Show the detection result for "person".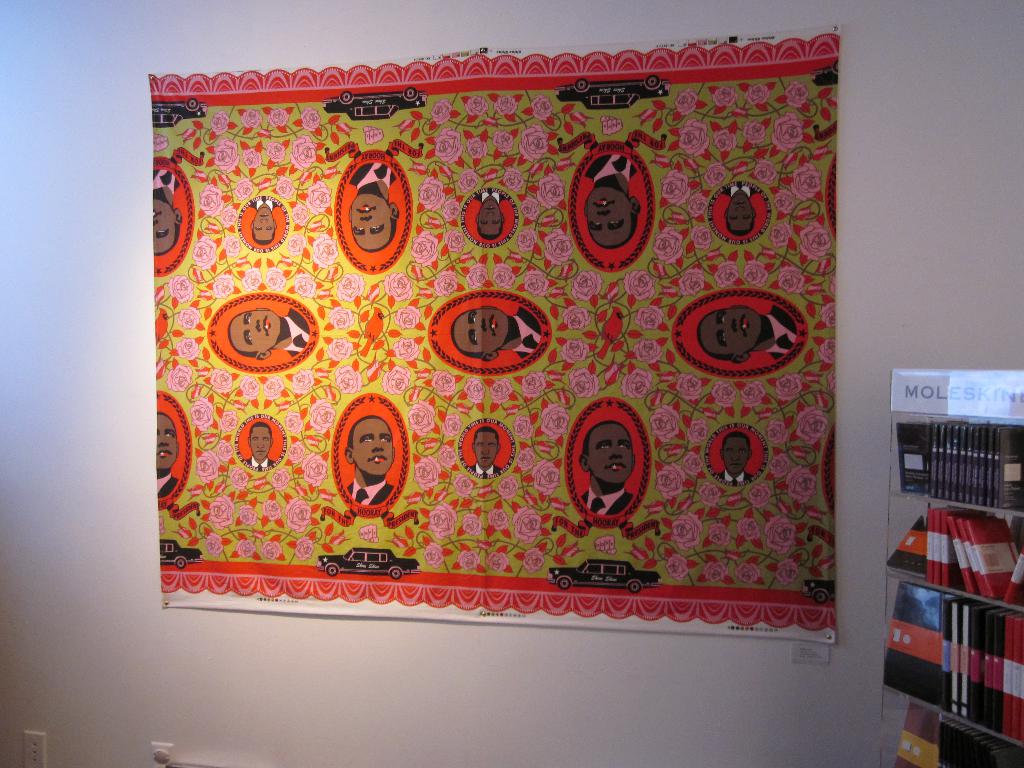
box(723, 182, 759, 237).
